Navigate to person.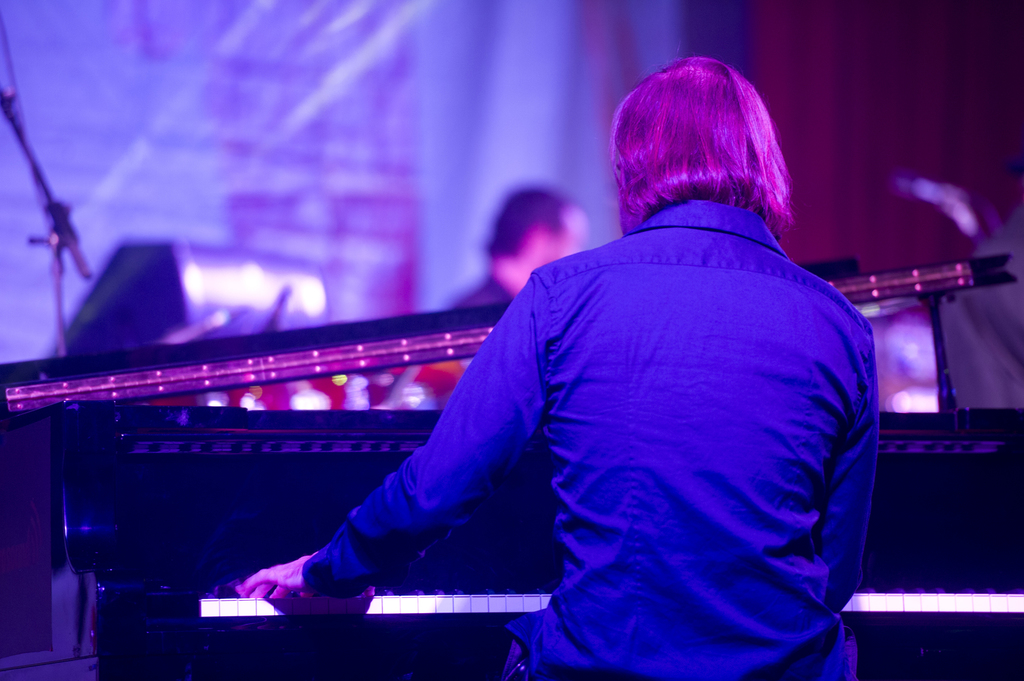
Navigation target: Rect(179, 61, 893, 659).
